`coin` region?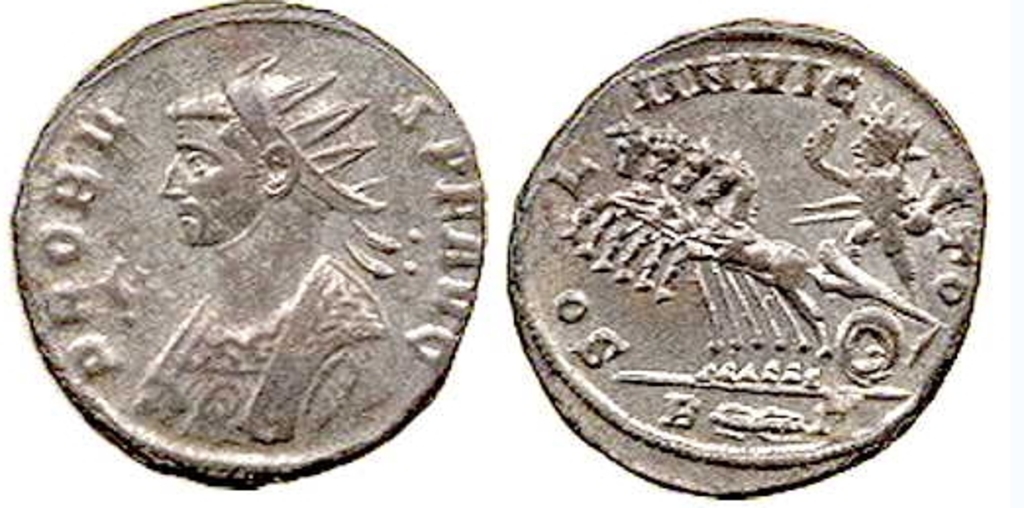
Rect(8, 0, 486, 488)
